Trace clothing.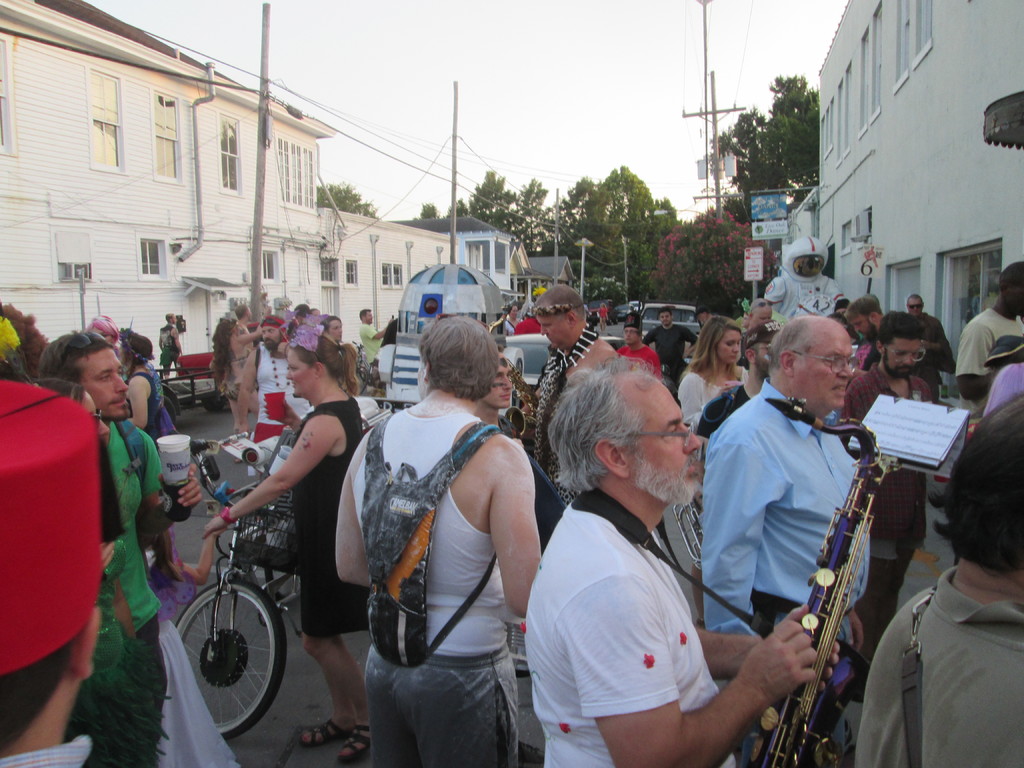
Traced to [left=124, top=362, right=177, bottom=442].
